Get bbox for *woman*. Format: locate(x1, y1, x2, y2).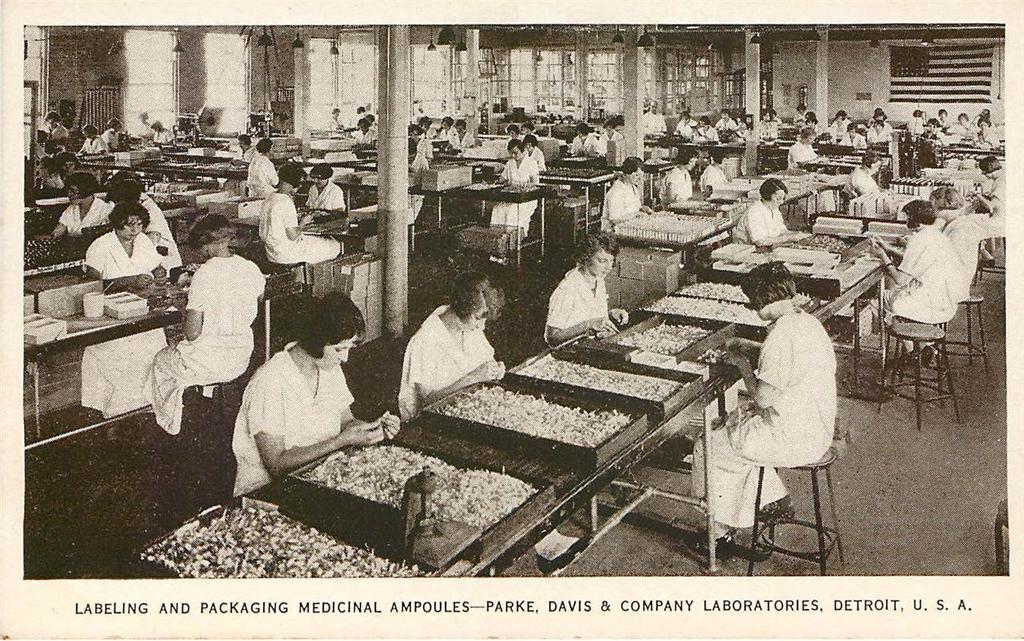
locate(688, 262, 835, 558).
